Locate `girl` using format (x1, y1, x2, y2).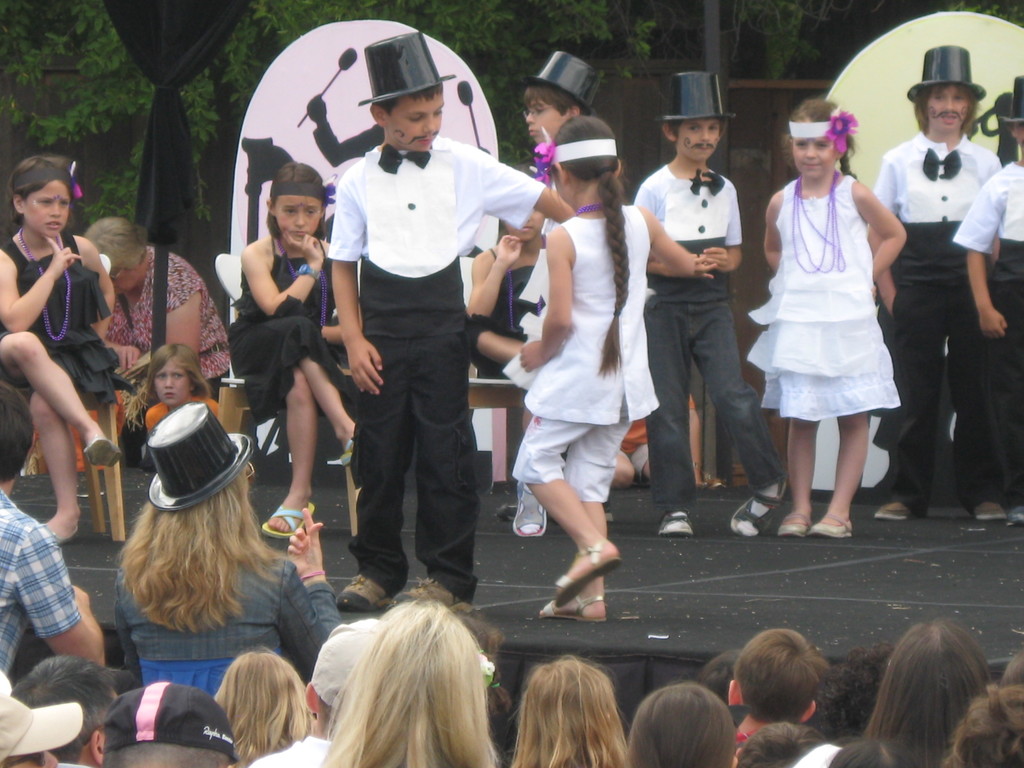
(126, 344, 225, 437).
